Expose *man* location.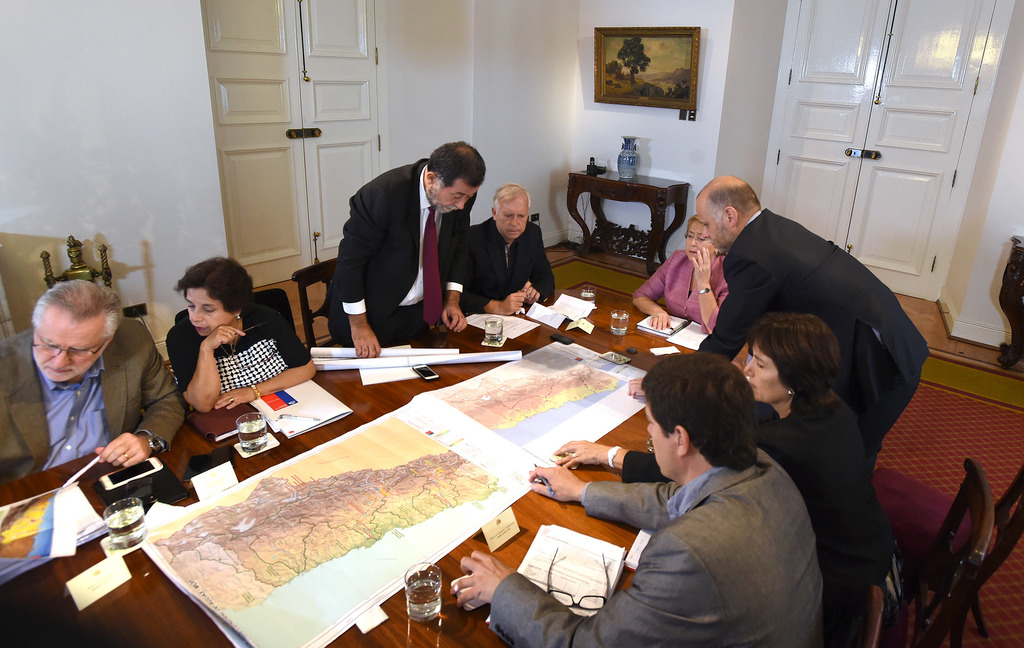
Exposed at l=447, t=341, r=831, b=647.
